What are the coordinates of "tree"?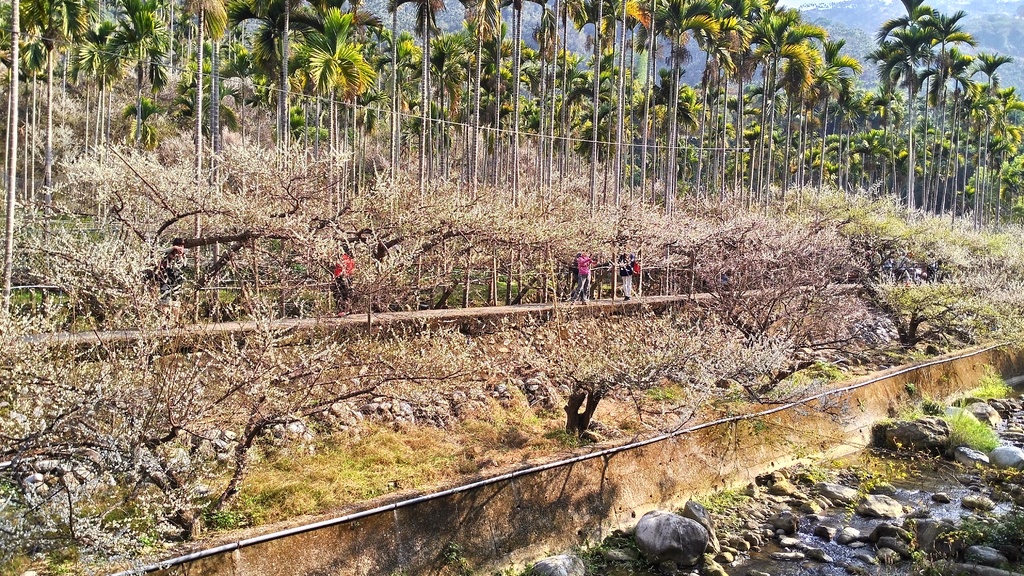
bbox=[820, 104, 873, 195].
